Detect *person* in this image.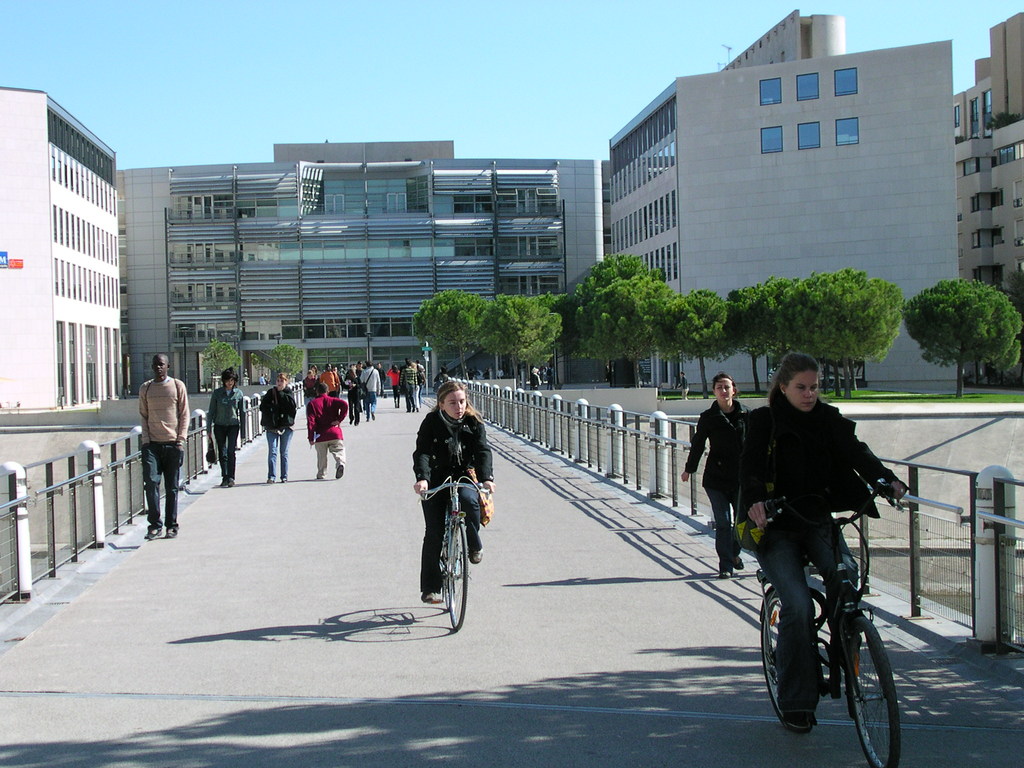
Detection: <region>415, 380, 490, 601</region>.
